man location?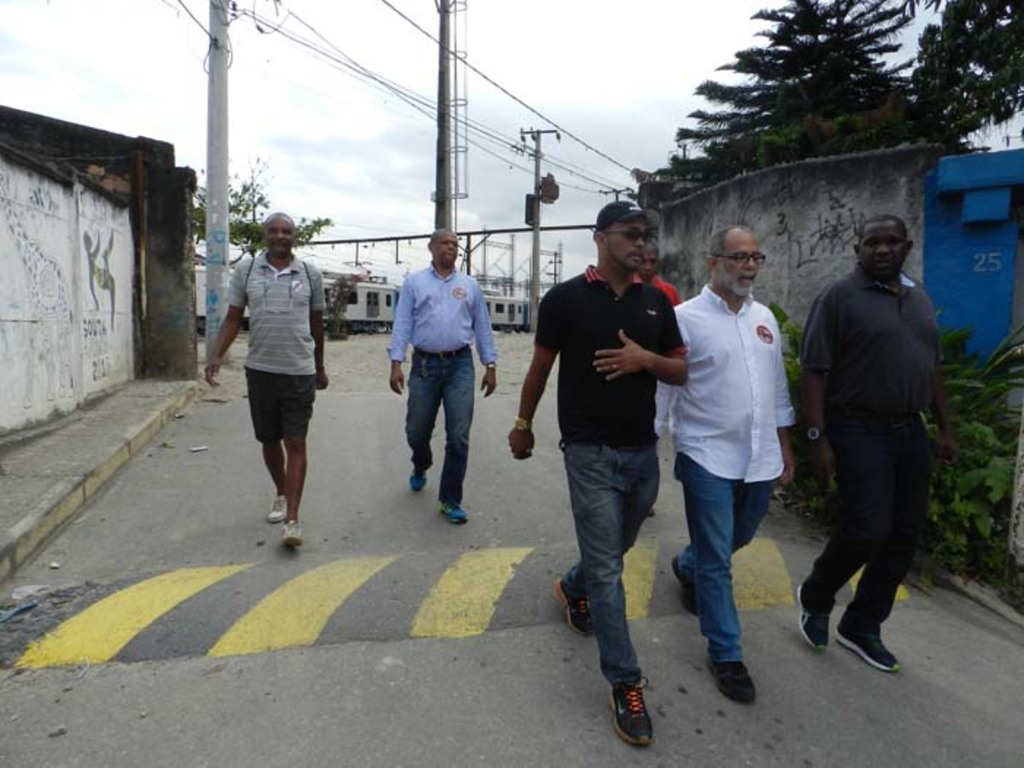
box(196, 205, 329, 544)
